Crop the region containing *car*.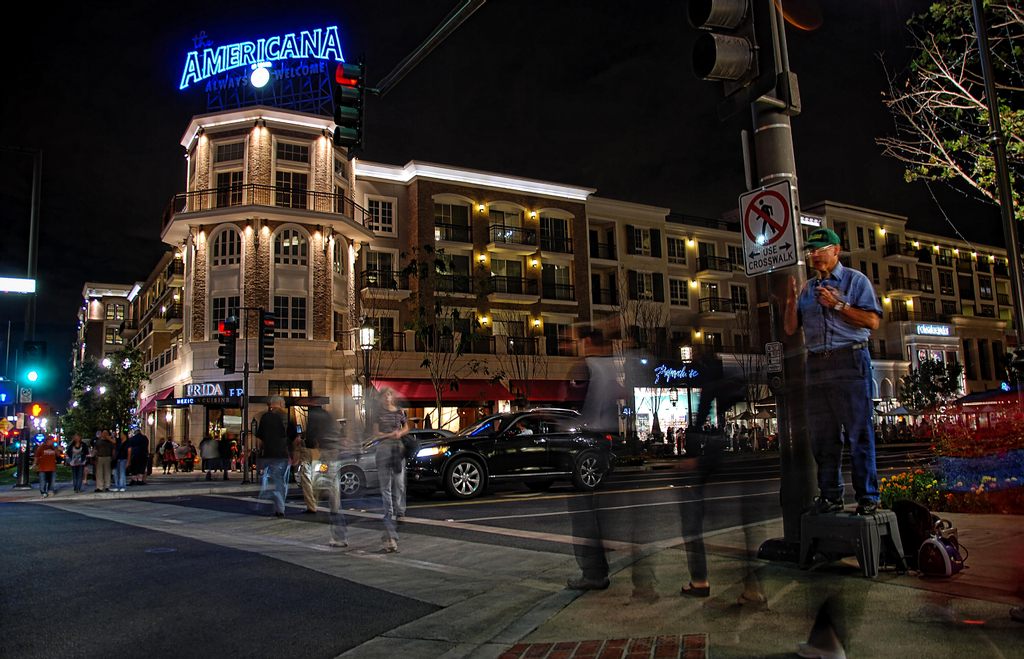
Crop region: rect(291, 430, 461, 494).
